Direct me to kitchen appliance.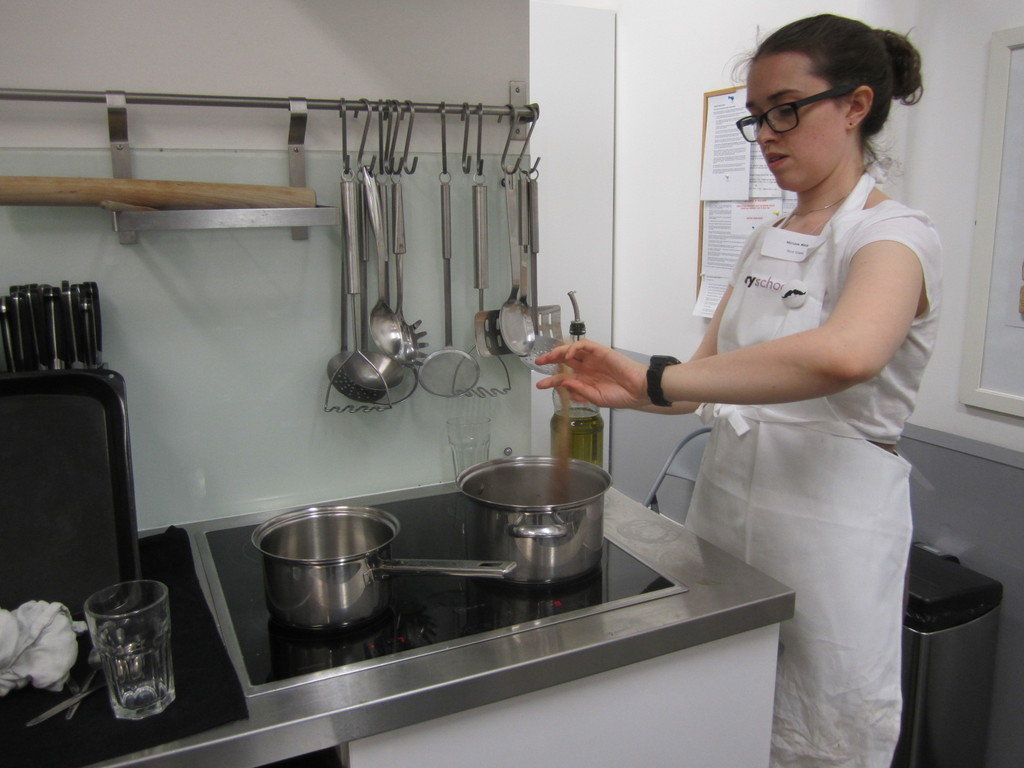
Direction: x1=456 y1=451 x2=612 y2=590.
